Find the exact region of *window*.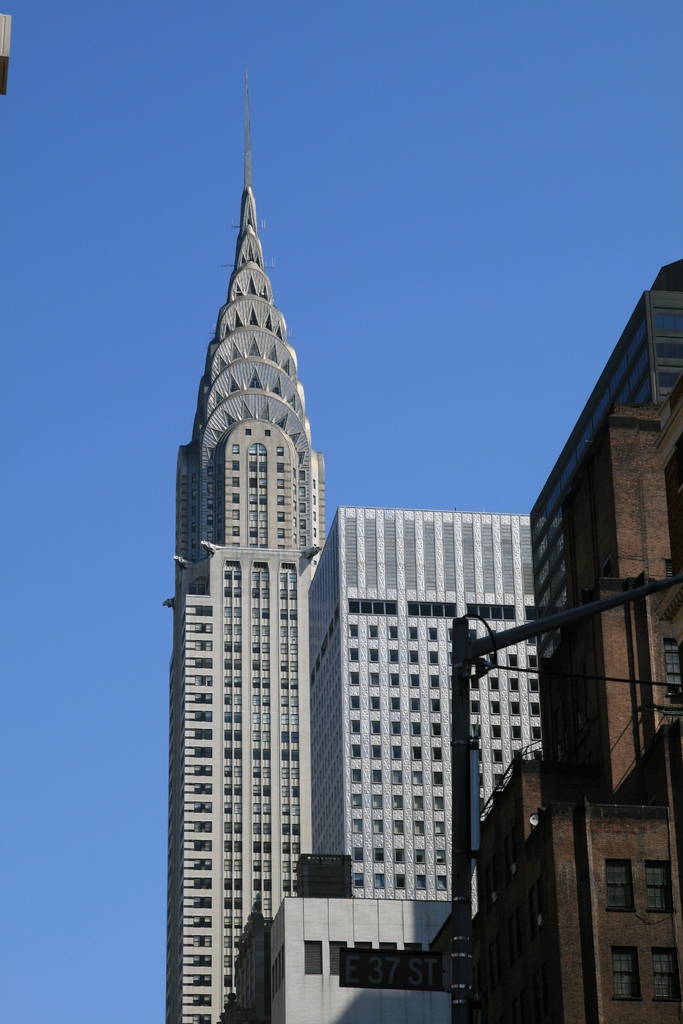
Exact region: 529, 703, 539, 715.
